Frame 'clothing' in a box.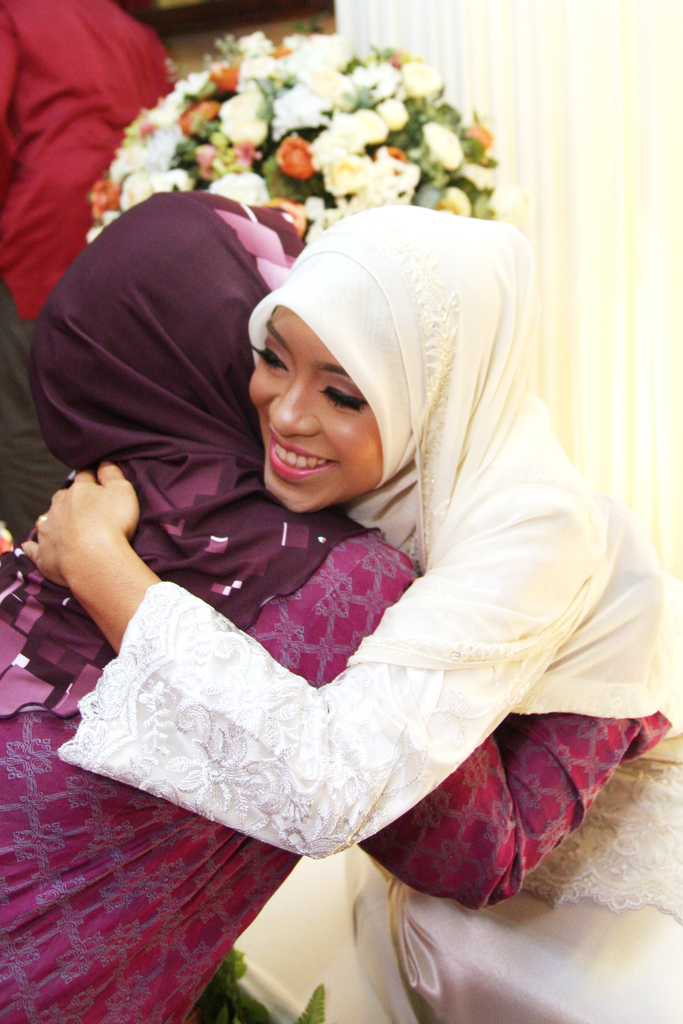
(x1=0, y1=190, x2=672, y2=1023).
